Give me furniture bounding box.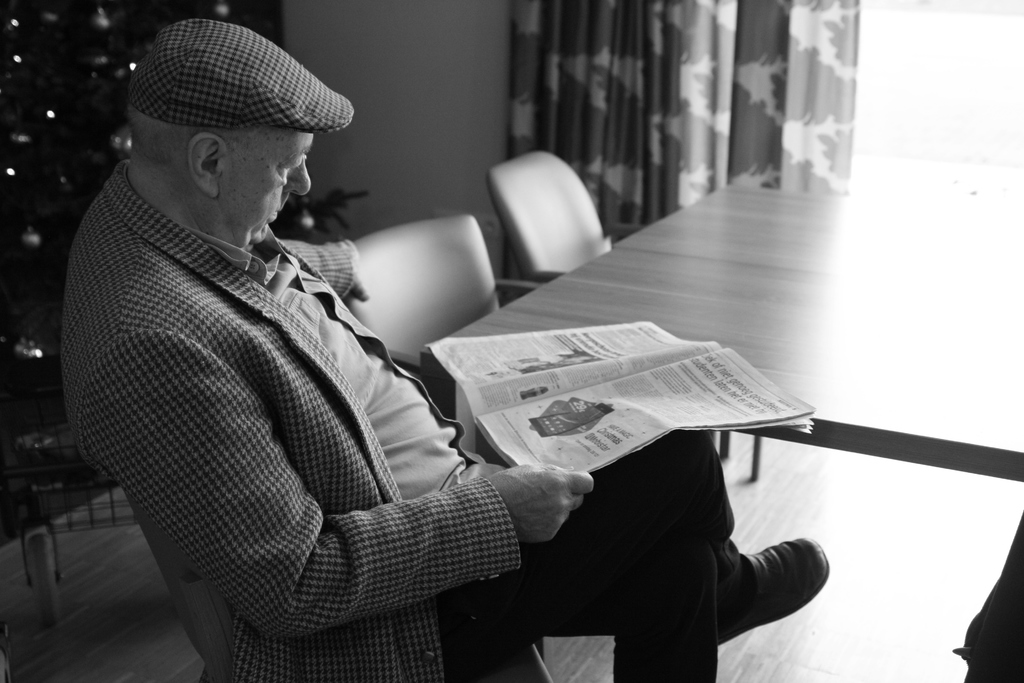
{"left": 483, "top": 147, "right": 609, "bottom": 283}.
